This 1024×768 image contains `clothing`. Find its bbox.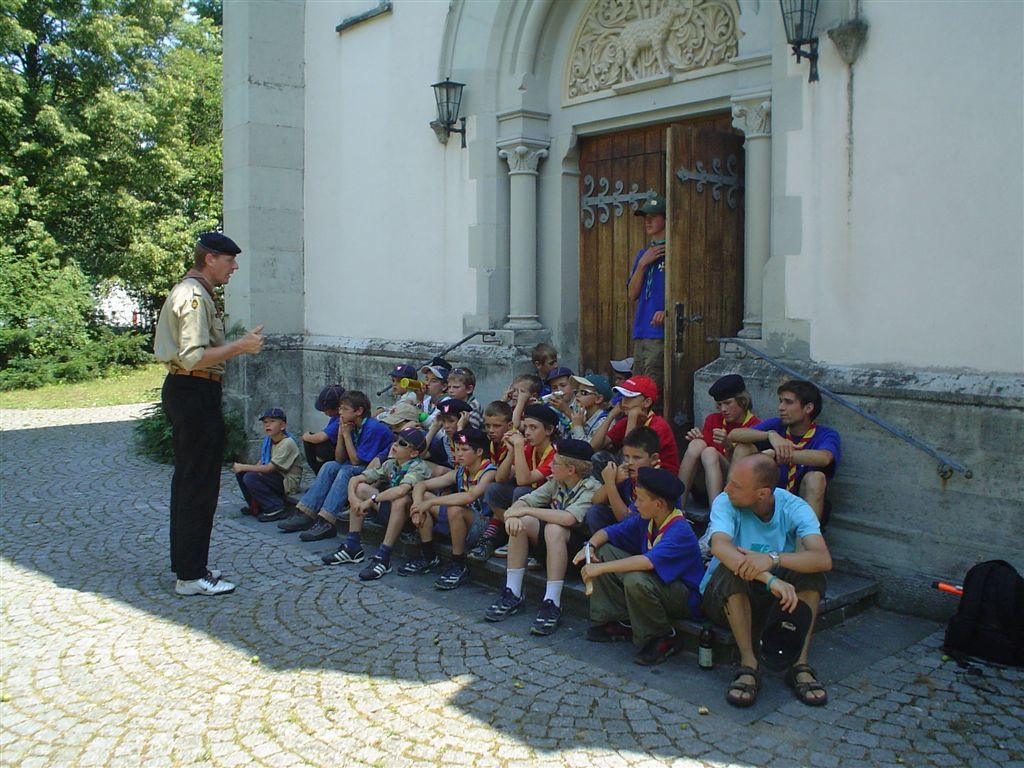
detection(695, 489, 823, 631).
